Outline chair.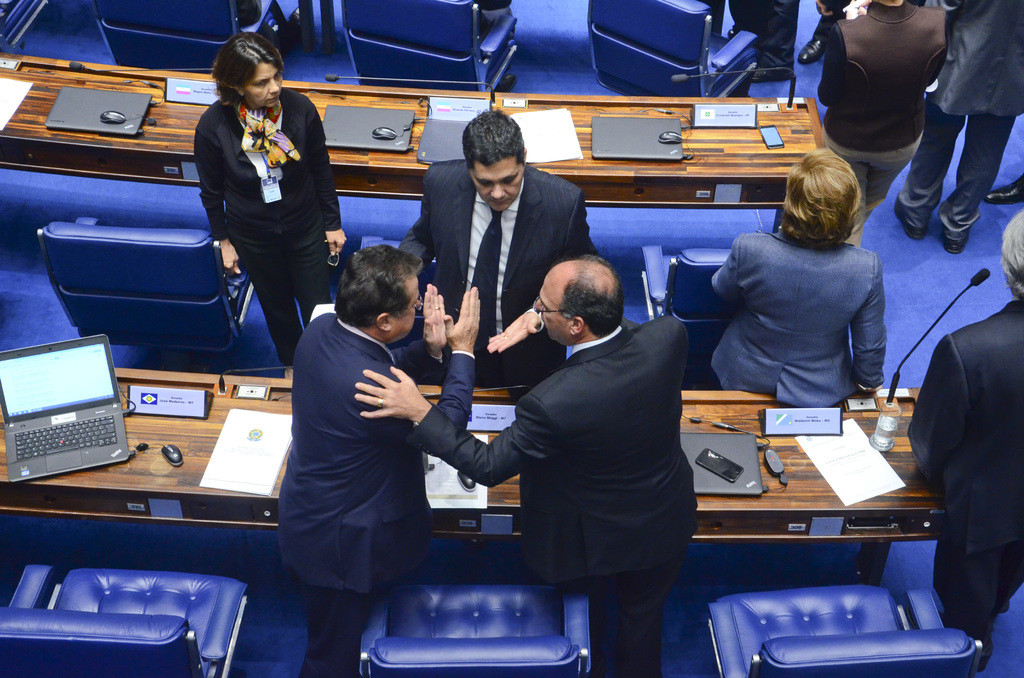
Outline: l=10, t=547, r=246, b=677.
